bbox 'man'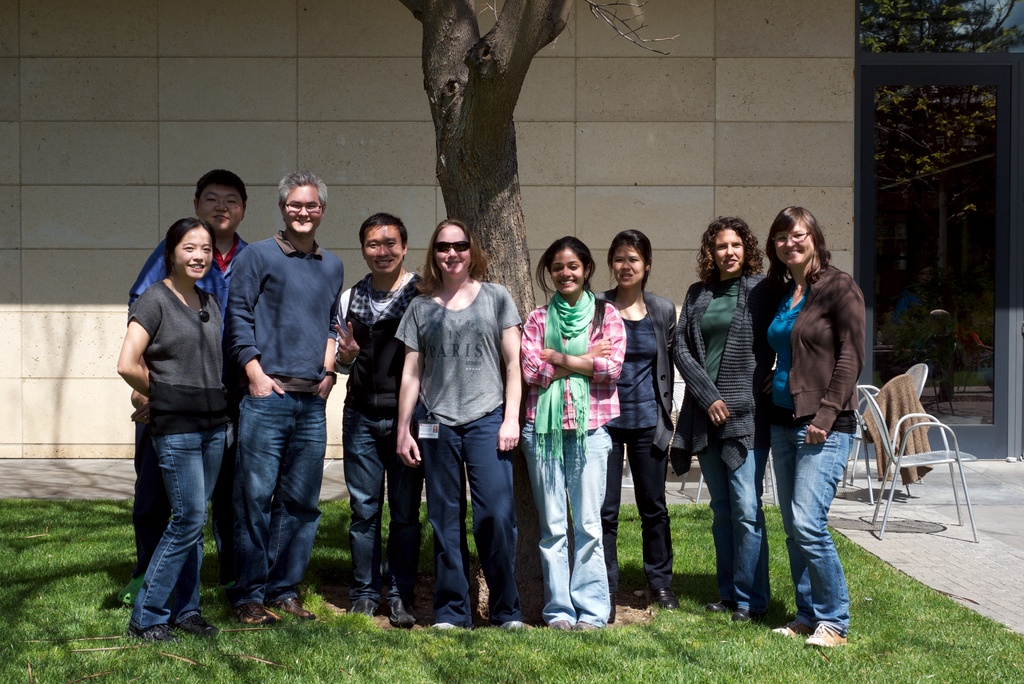
pyautogui.locateOnScreen(125, 174, 330, 587)
